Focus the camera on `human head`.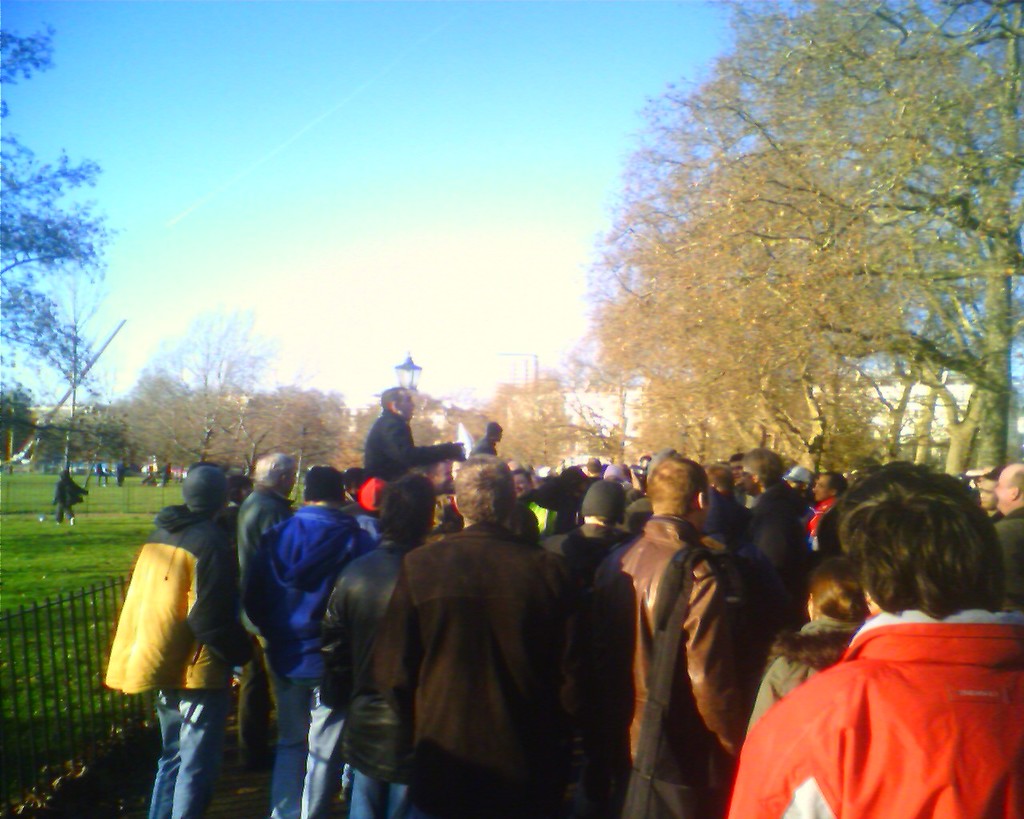
Focus region: box(535, 465, 551, 481).
